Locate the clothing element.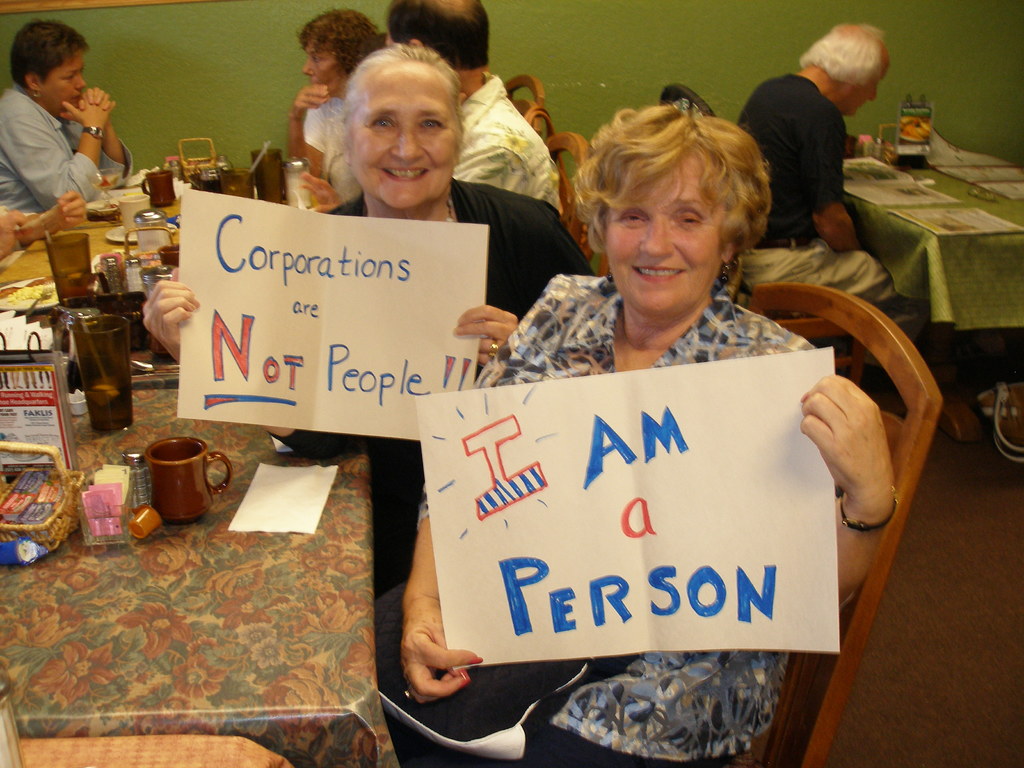
Element bbox: <bbox>0, 81, 148, 229</bbox>.
